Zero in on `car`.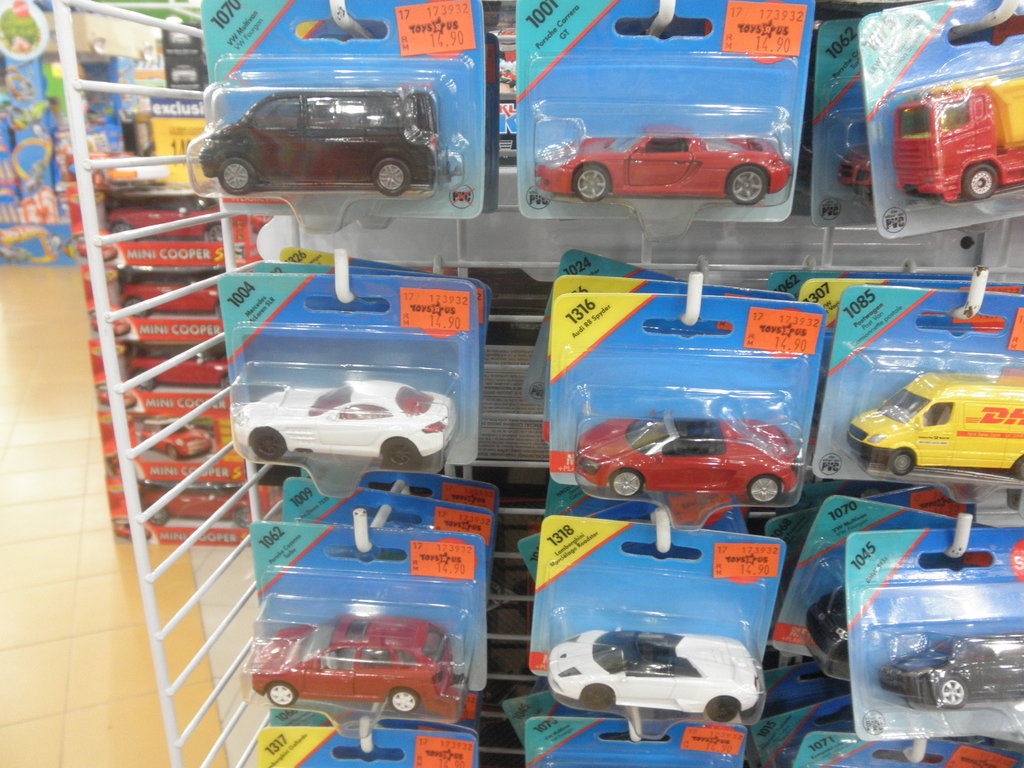
Zeroed in: bbox=[235, 381, 457, 462].
